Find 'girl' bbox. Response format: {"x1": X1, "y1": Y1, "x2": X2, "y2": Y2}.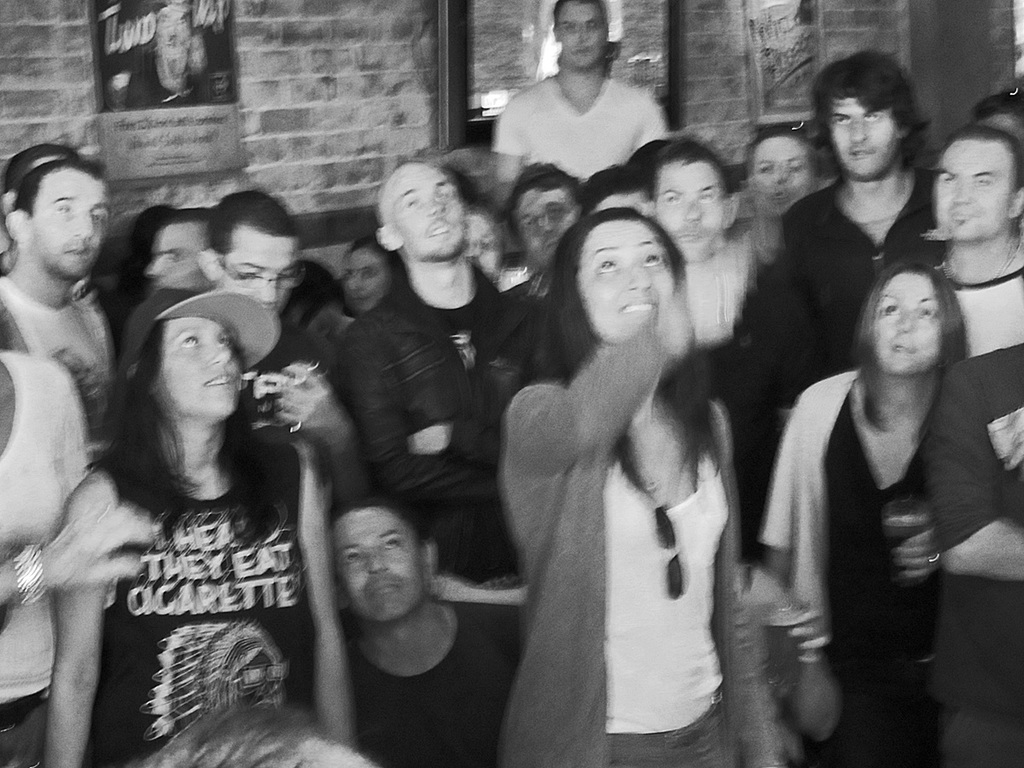
{"x1": 39, "y1": 285, "x2": 363, "y2": 767}.
